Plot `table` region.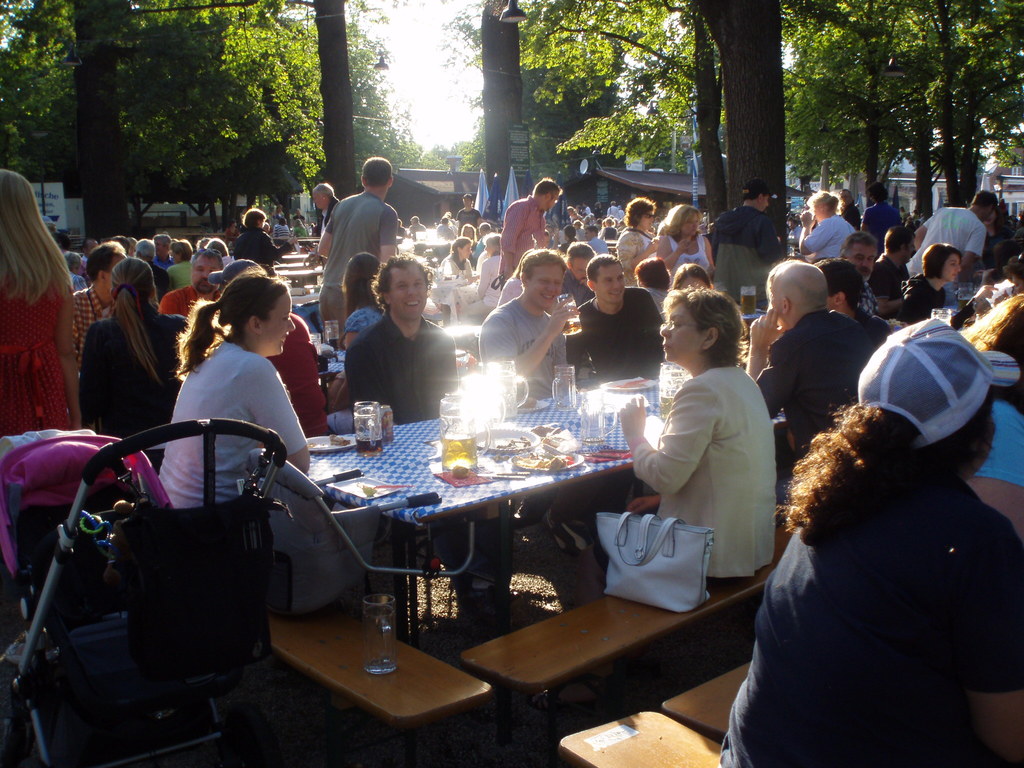
Plotted at {"x1": 312, "y1": 387, "x2": 652, "y2": 528}.
